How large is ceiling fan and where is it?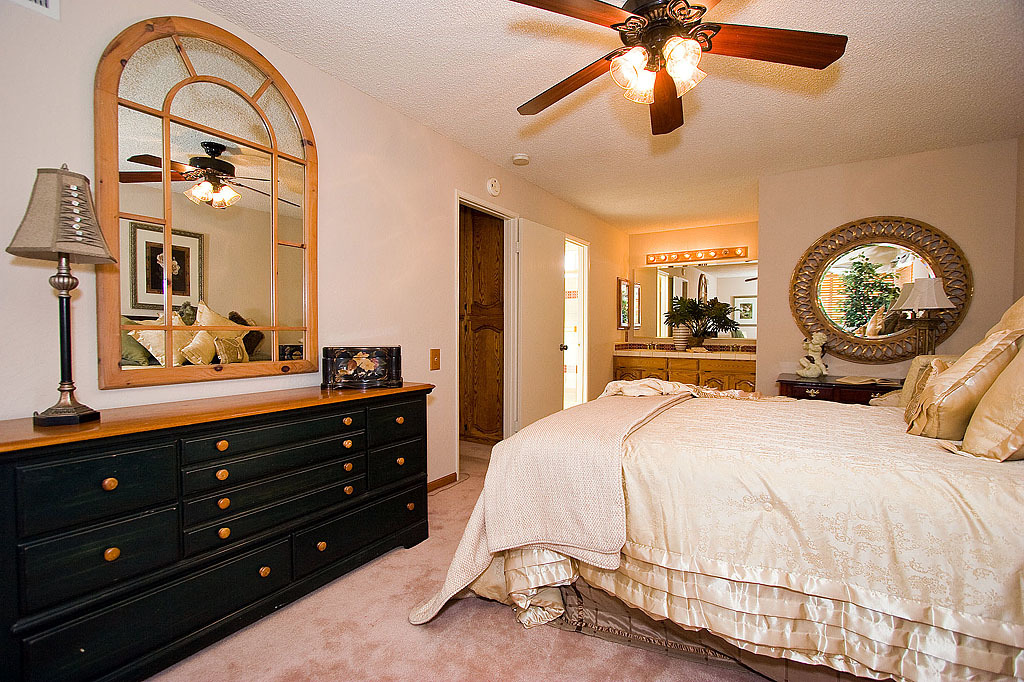
Bounding box: bbox=(508, 0, 846, 136).
